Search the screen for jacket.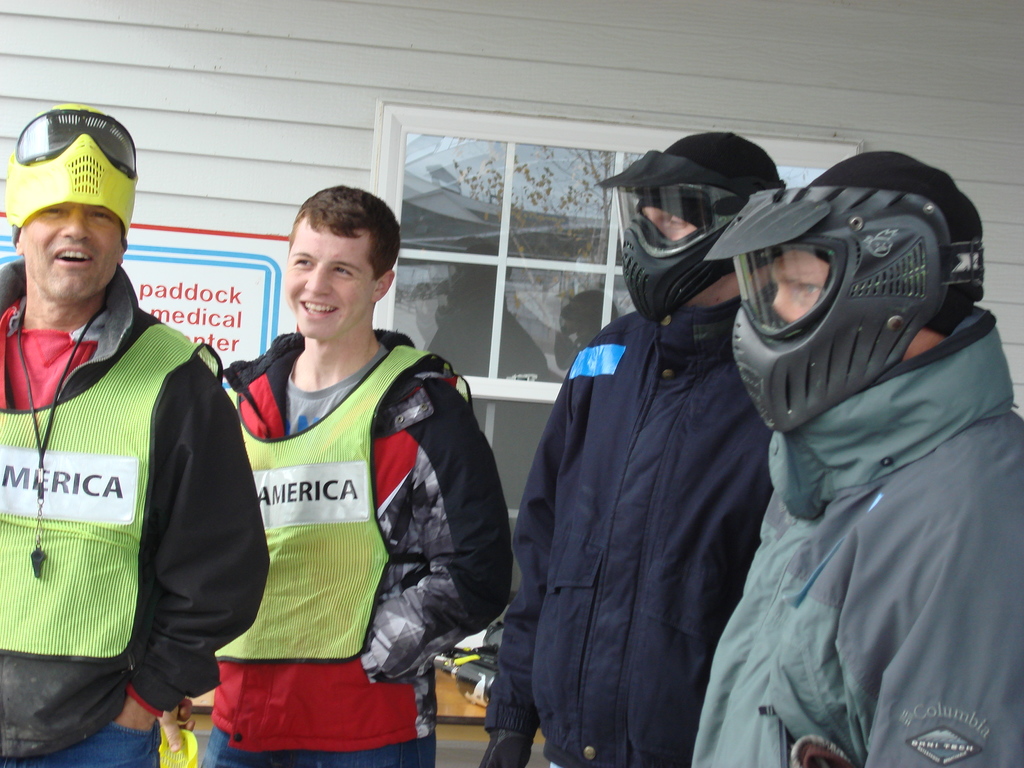
Found at detection(690, 302, 1023, 767).
